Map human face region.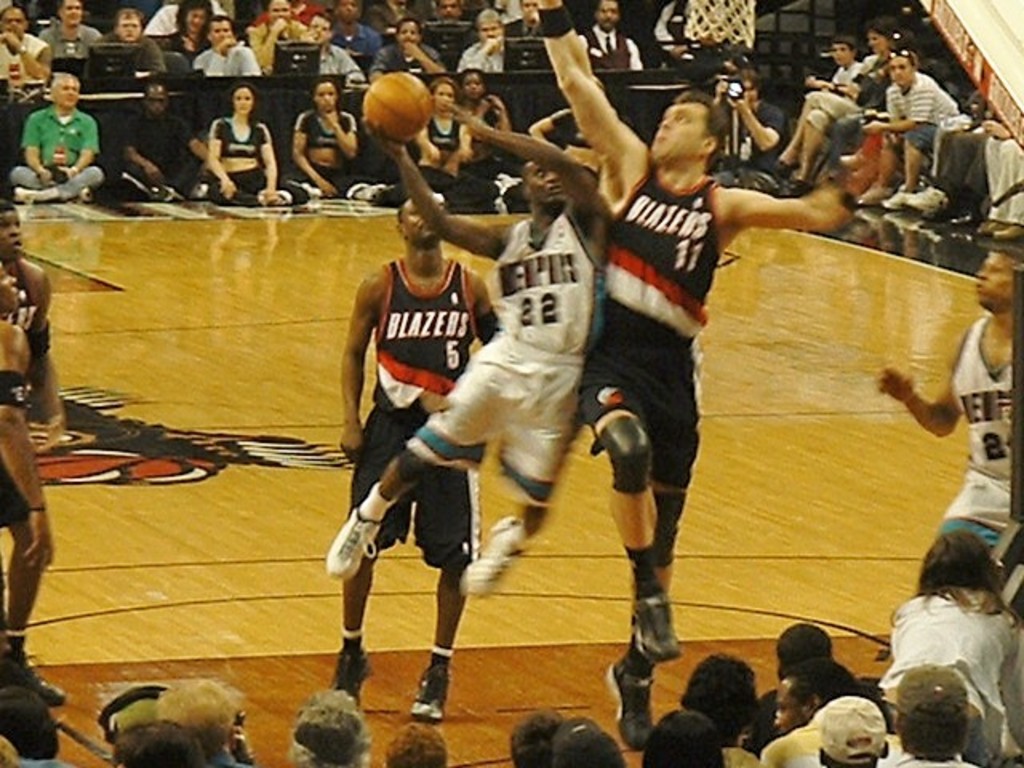
Mapped to left=970, top=248, right=1011, bottom=309.
